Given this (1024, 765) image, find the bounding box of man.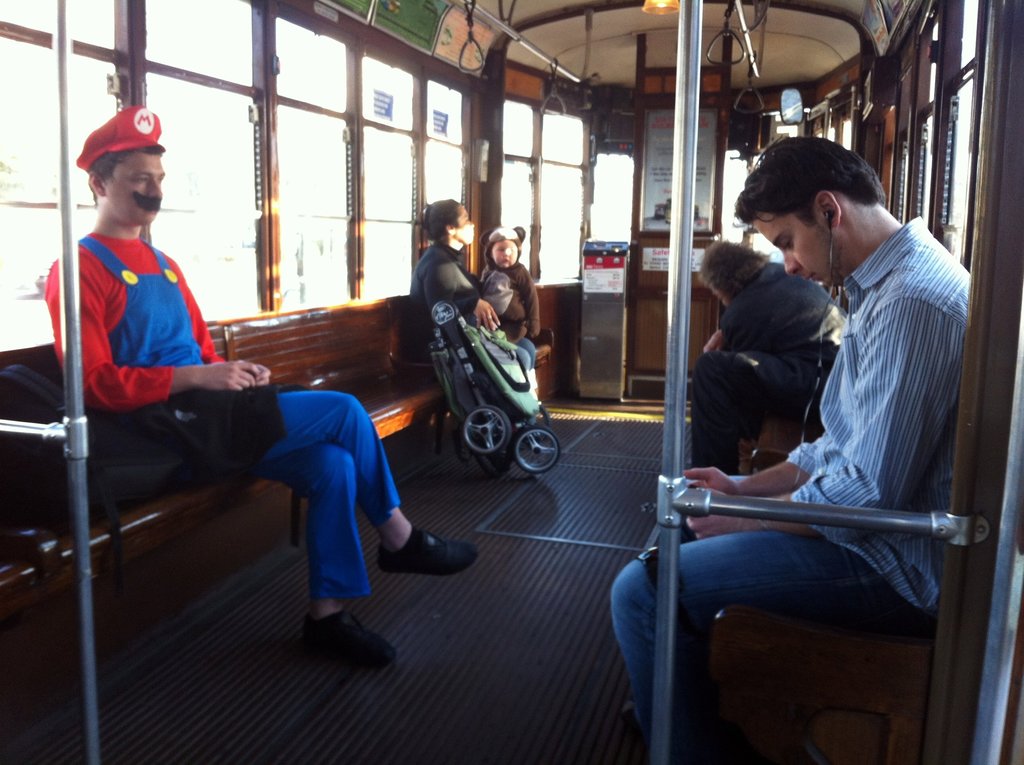
box=[671, 138, 1001, 702].
